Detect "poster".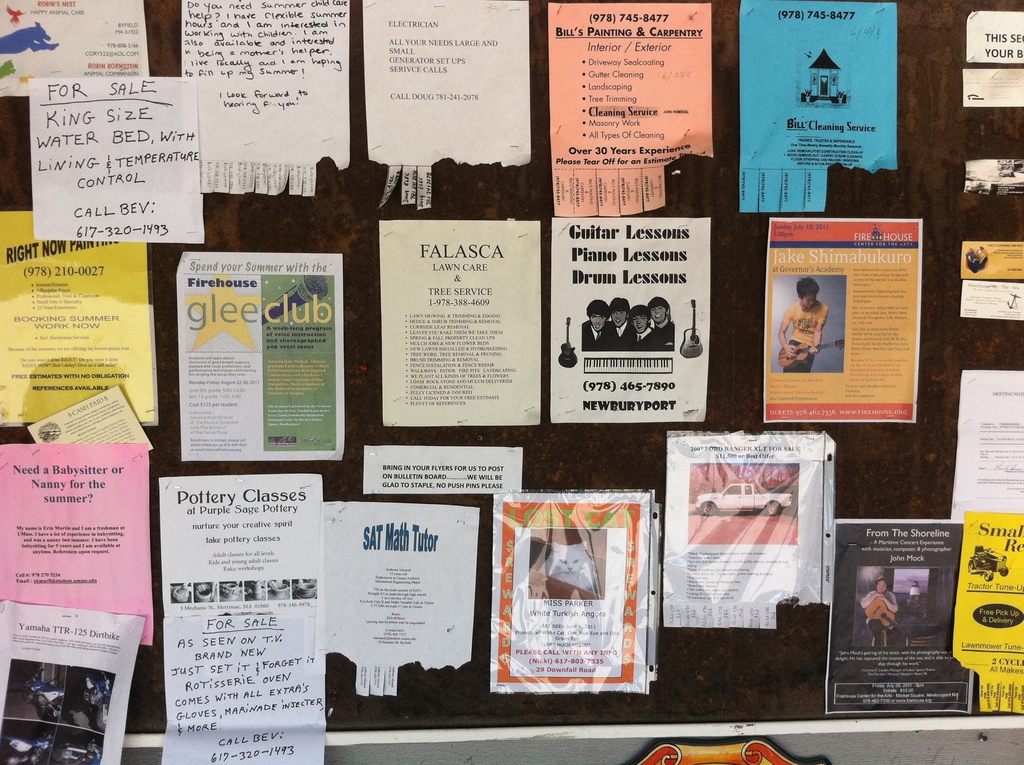
Detected at 328 504 479 696.
